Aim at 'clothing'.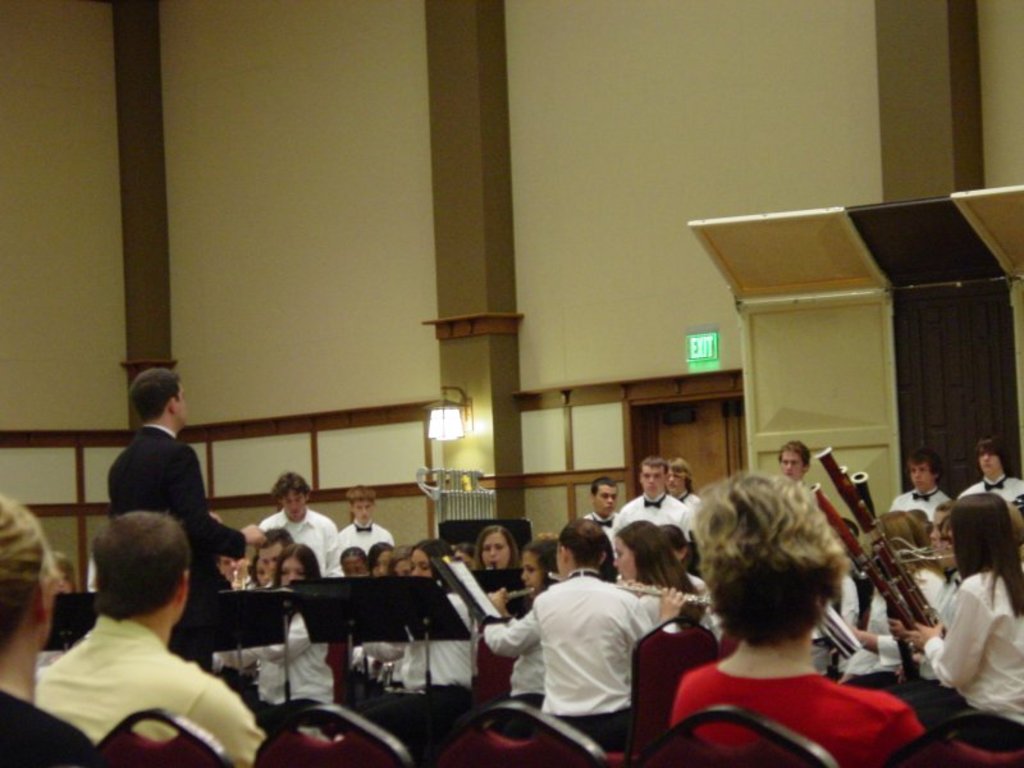
Aimed at crop(673, 669, 932, 767).
